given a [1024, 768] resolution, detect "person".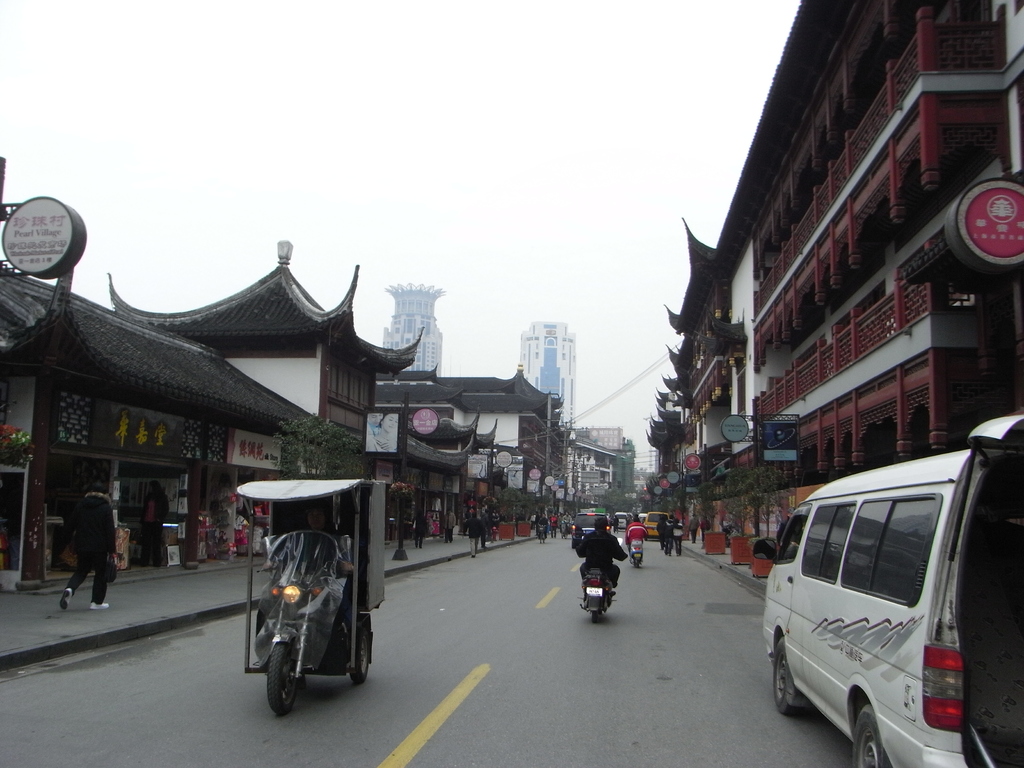
138,484,168,570.
